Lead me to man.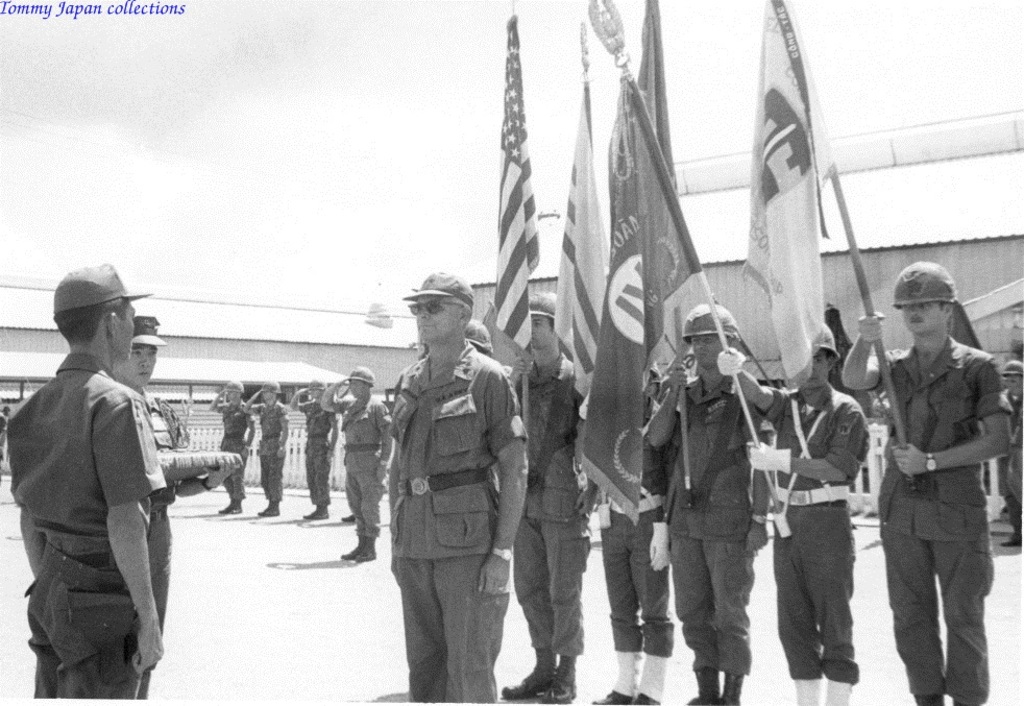
Lead to BBox(461, 321, 497, 357).
